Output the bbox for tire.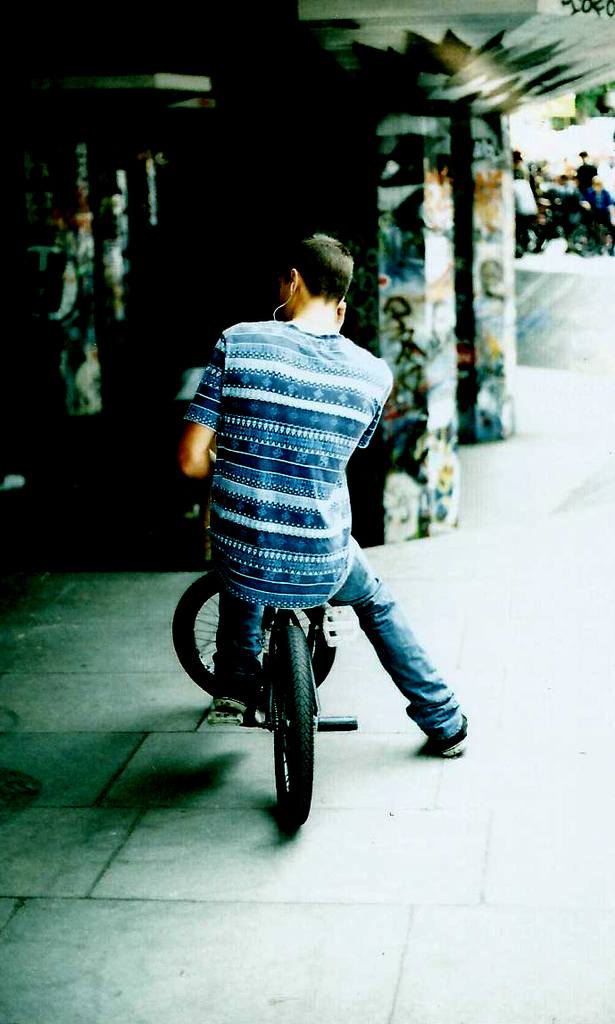
crop(498, 397, 521, 437).
